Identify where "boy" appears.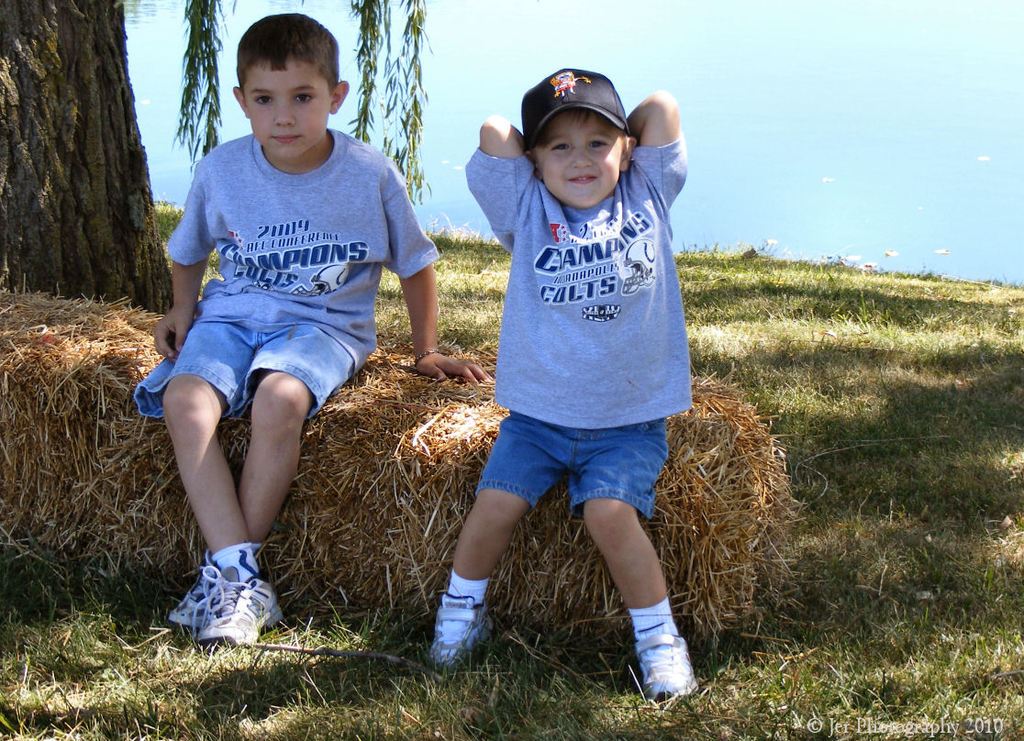
Appears at x1=424, y1=67, x2=713, y2=702.
